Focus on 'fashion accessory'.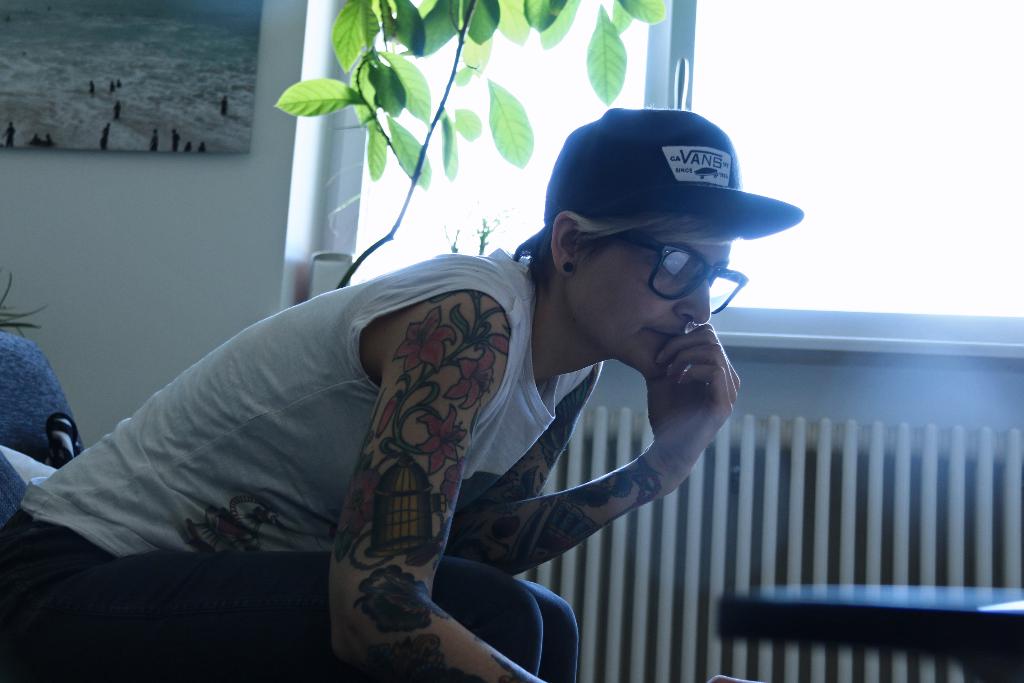
Focused at <box>562,259,575,280</box>.
